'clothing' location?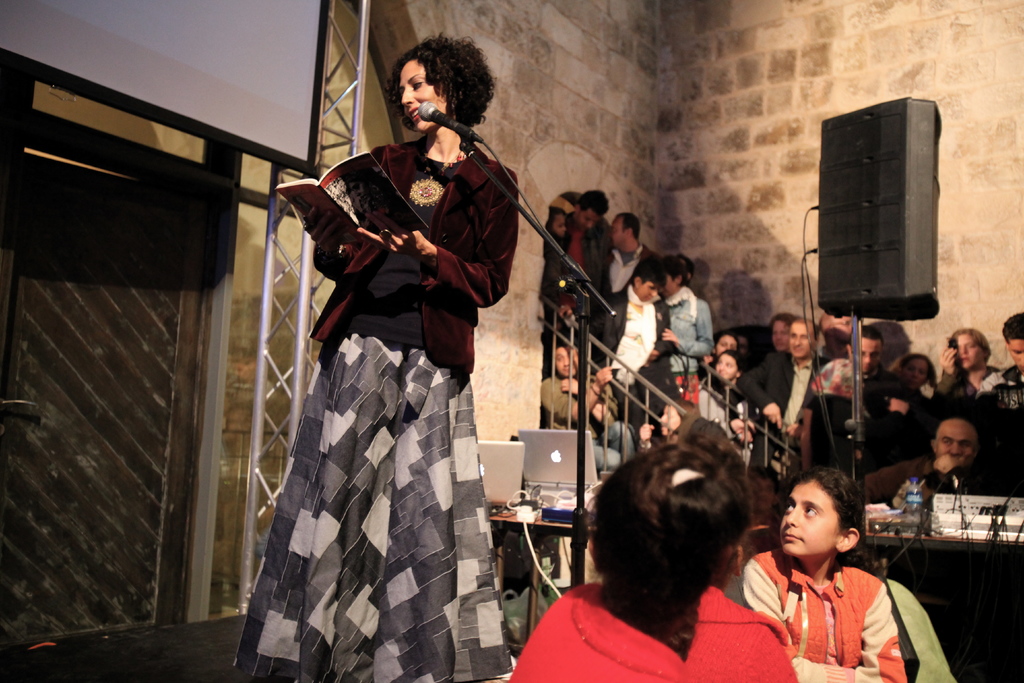
box=[586, 283, 660, 434]
